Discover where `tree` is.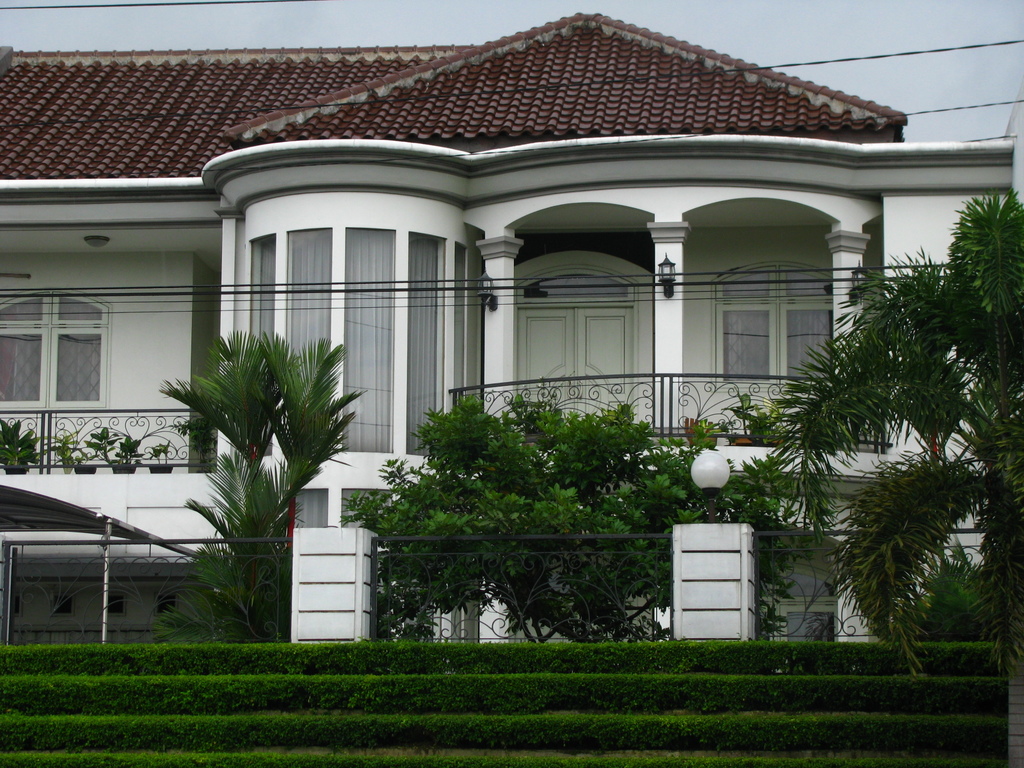
Discovered at pyautogui.locateOnScreen(156, 329, 372, 637).
